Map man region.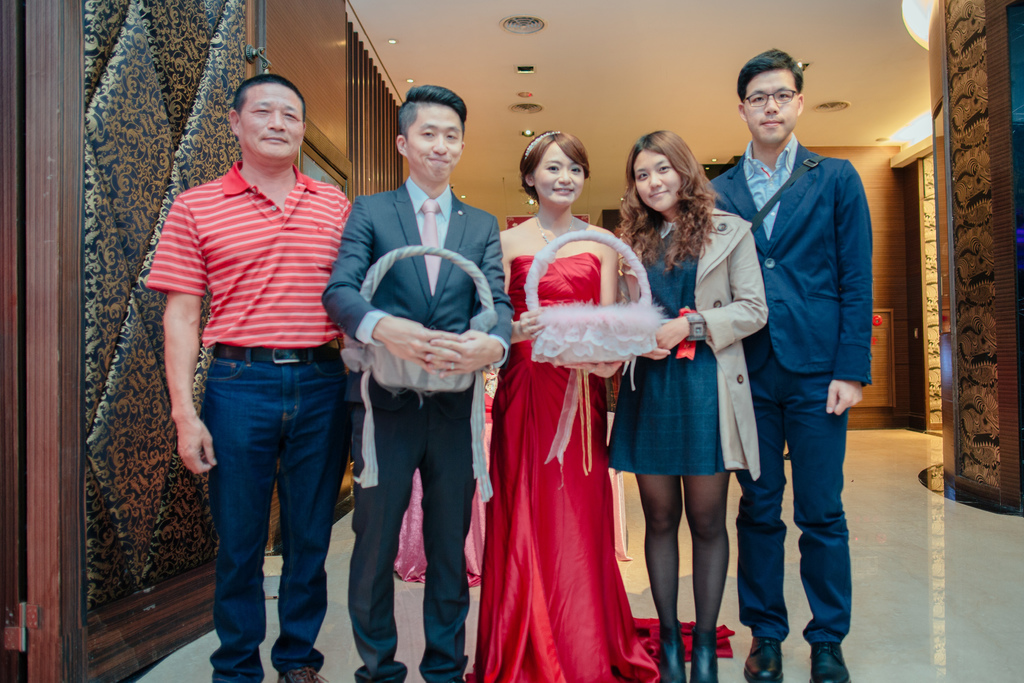
Mapped to detection(321, 84, 513, 682).
